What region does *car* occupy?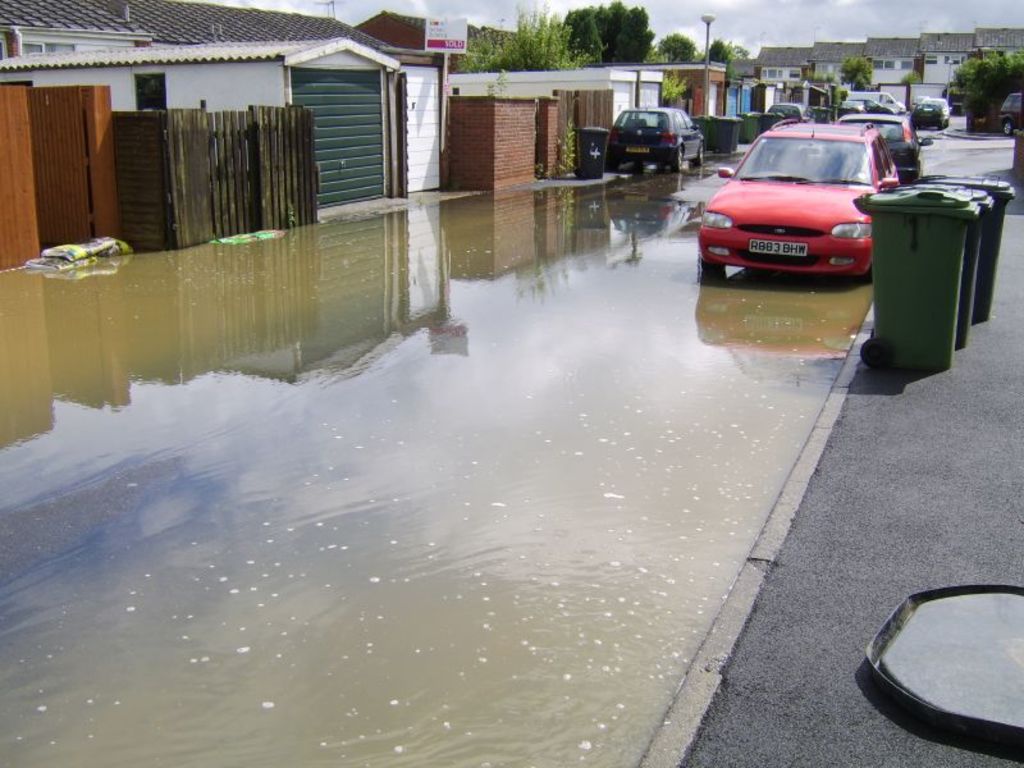
bbox=[609, 102, 701, 173].
